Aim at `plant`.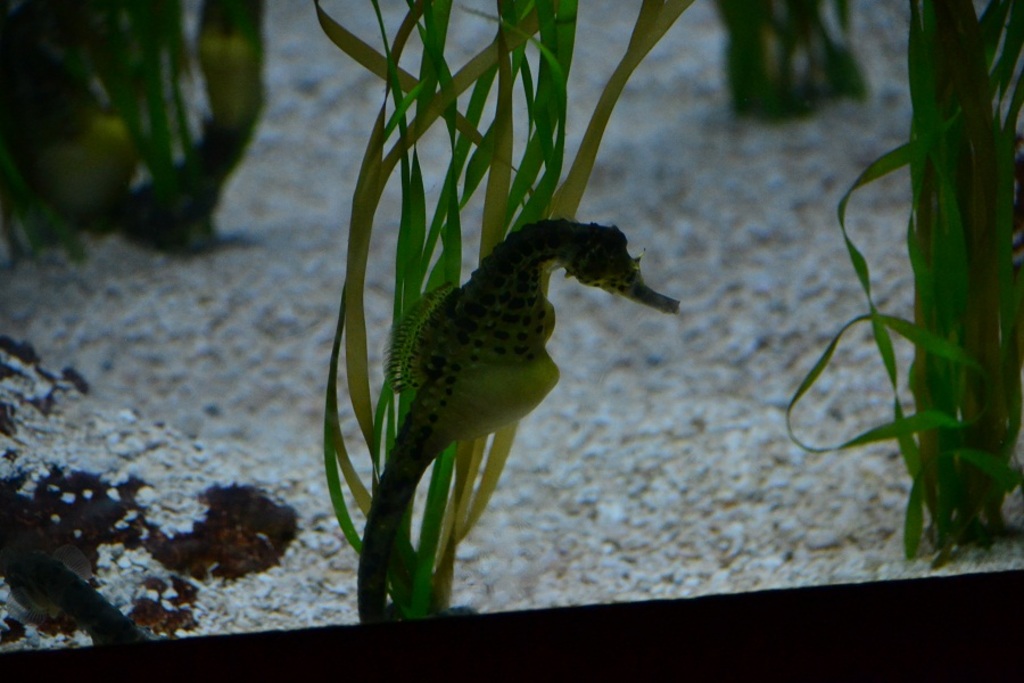
Aimed at crop(799, 7, 1023, 585).
